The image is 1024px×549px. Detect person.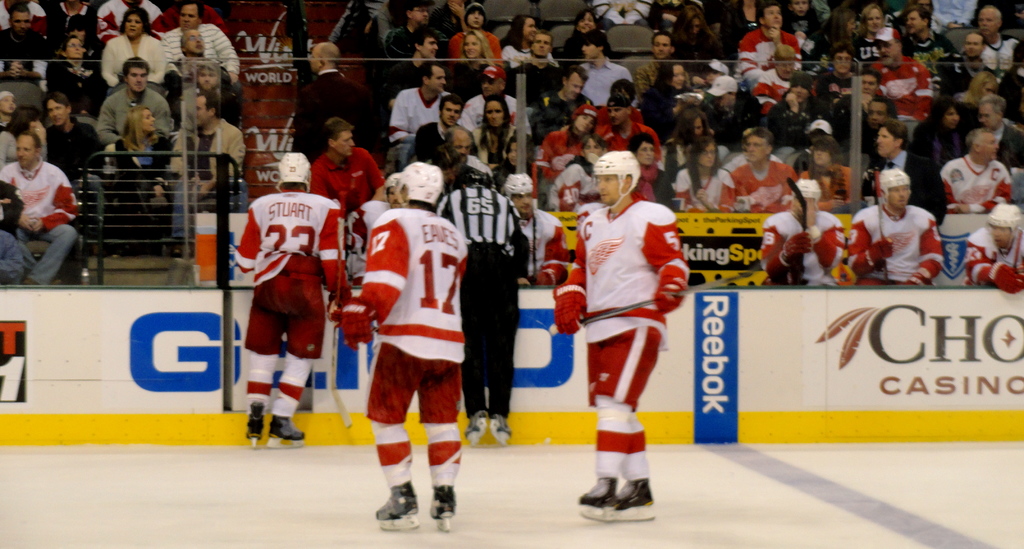
Detection: box=[562, 6, 607, 61].
